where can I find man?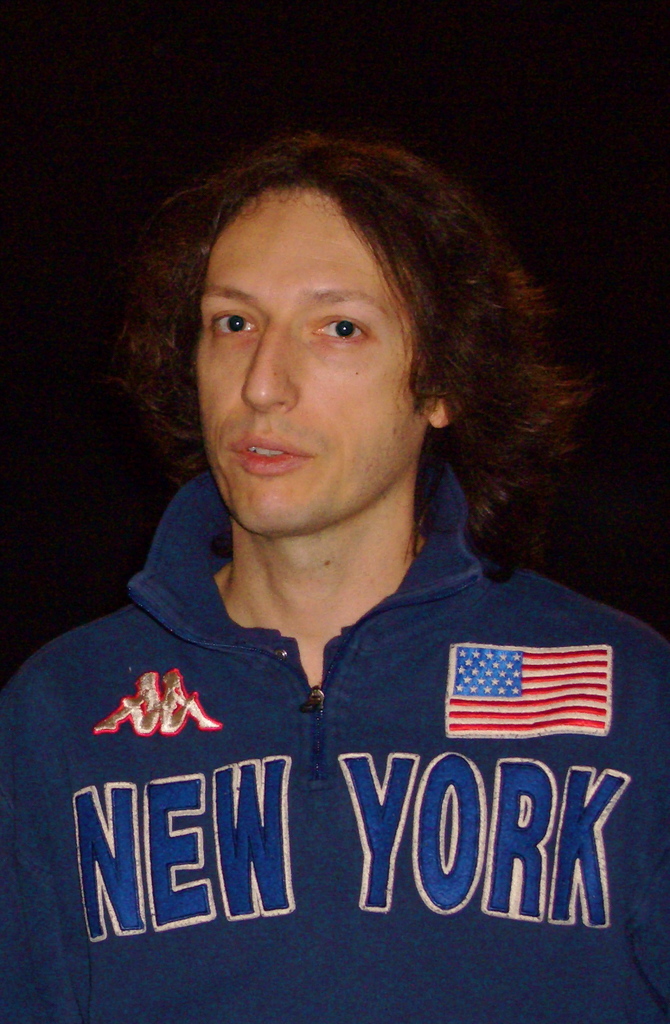
You can find it at <box>0,141,669,1020</box>.
